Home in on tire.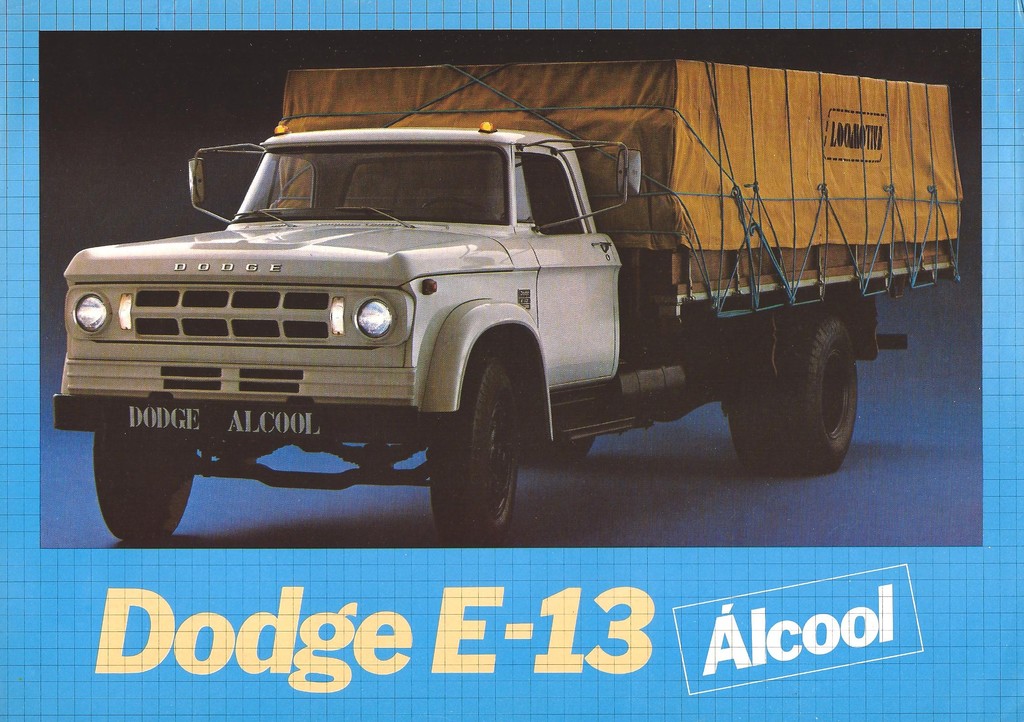
Homed in at <region>422, 350, 527, 548</region>.
